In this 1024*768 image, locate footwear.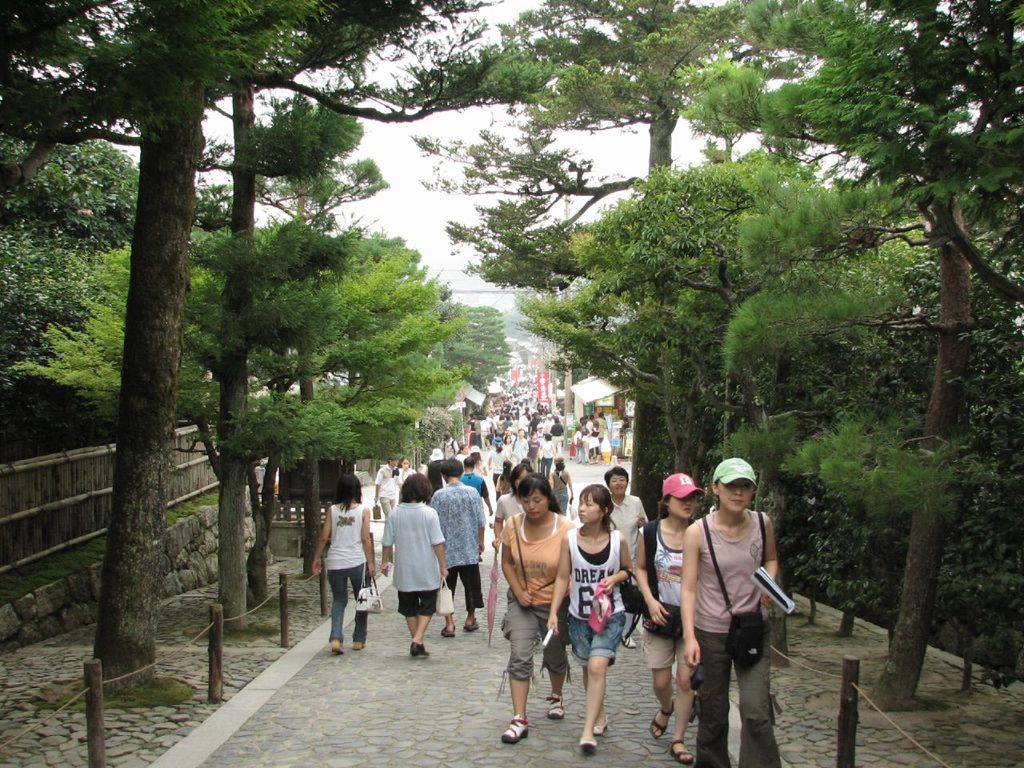
Bounding box: left=410, top=626, right=446, bottom=654.
